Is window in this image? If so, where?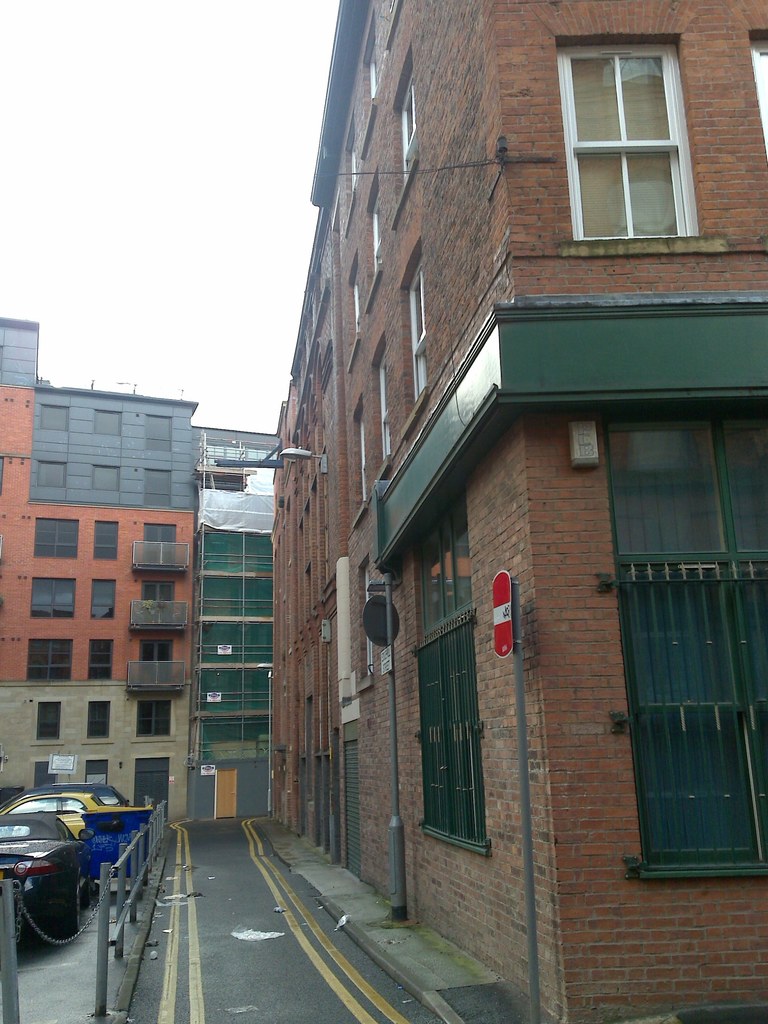
Yes, at rect(359, 10, 382, 159).
